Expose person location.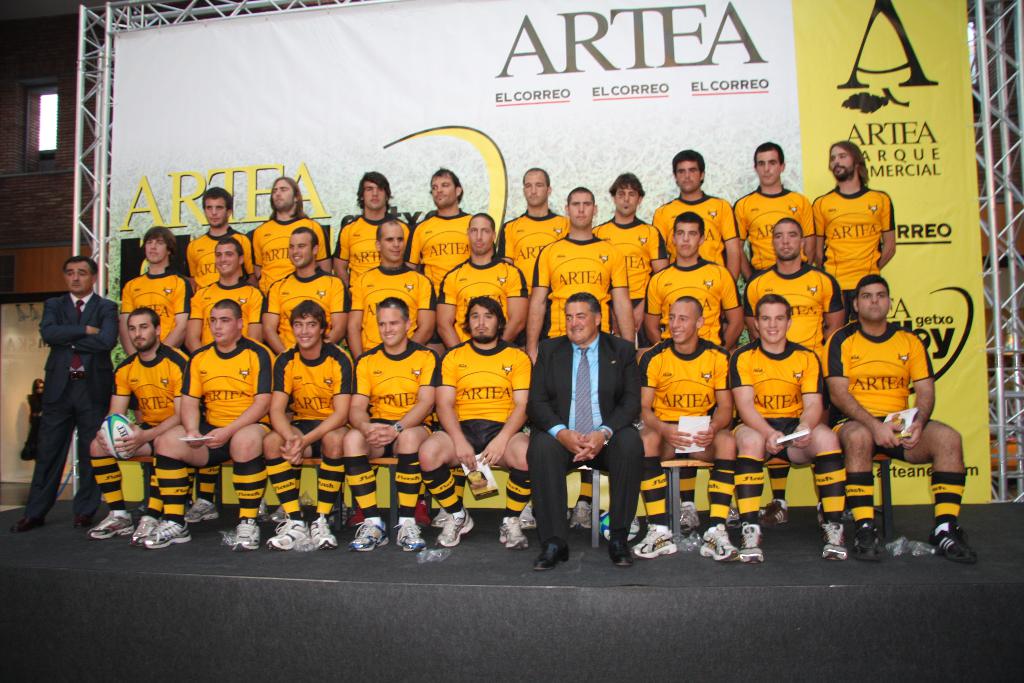
Exposed at BBox(333, 168, 417, 273).
